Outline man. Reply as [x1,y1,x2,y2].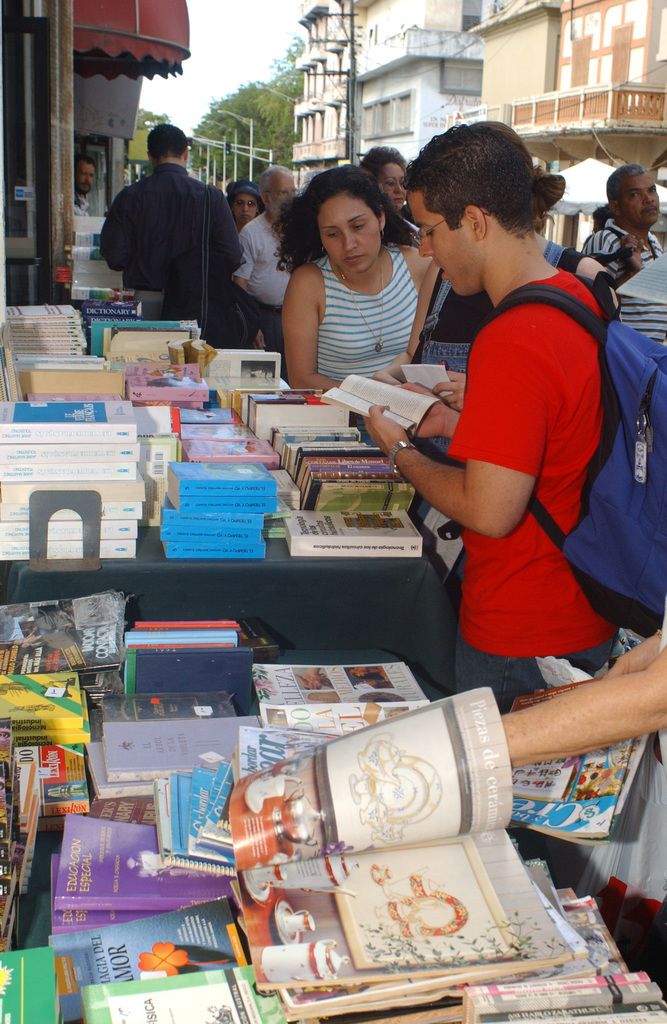
[93,126,247,338].
